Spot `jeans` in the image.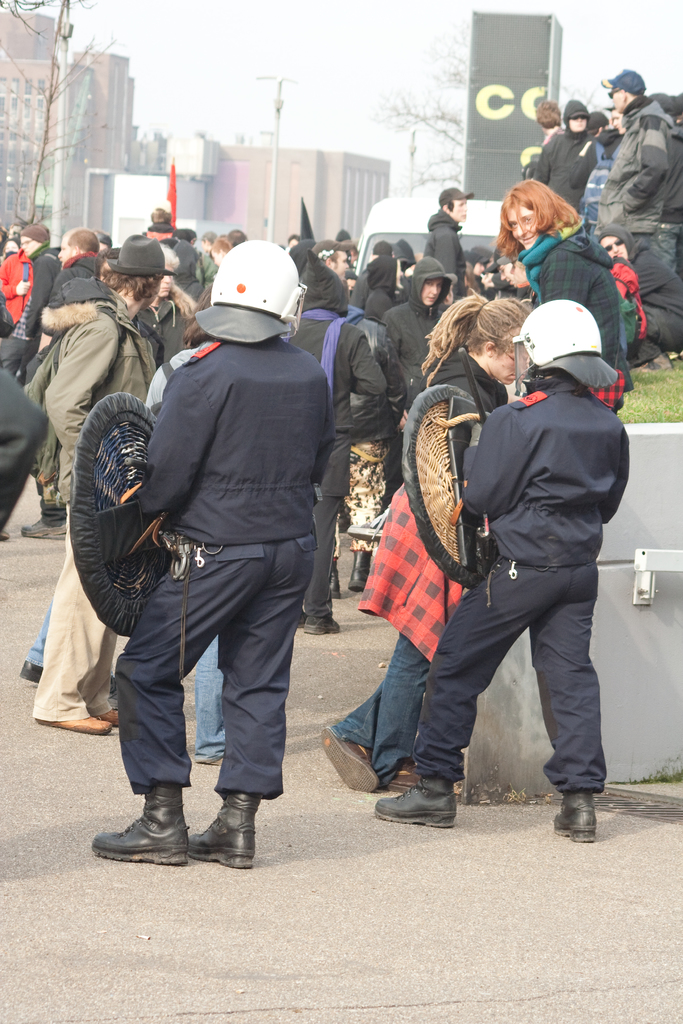
`jeans` found at (191, 637, 226, 763).
